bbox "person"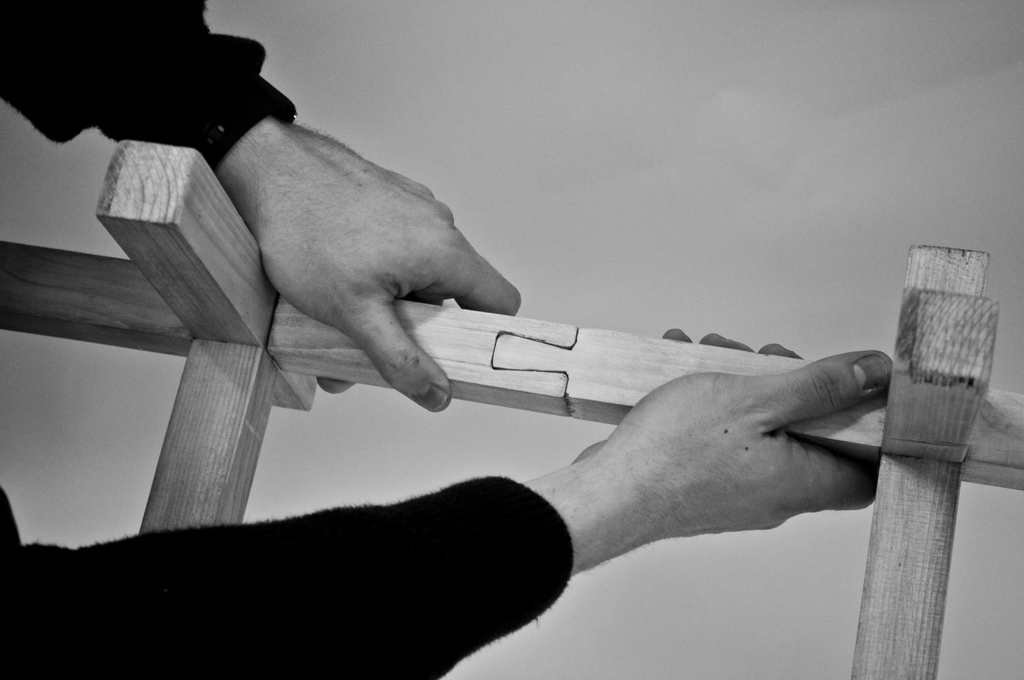
BBox(119, 13, 862, 617)
